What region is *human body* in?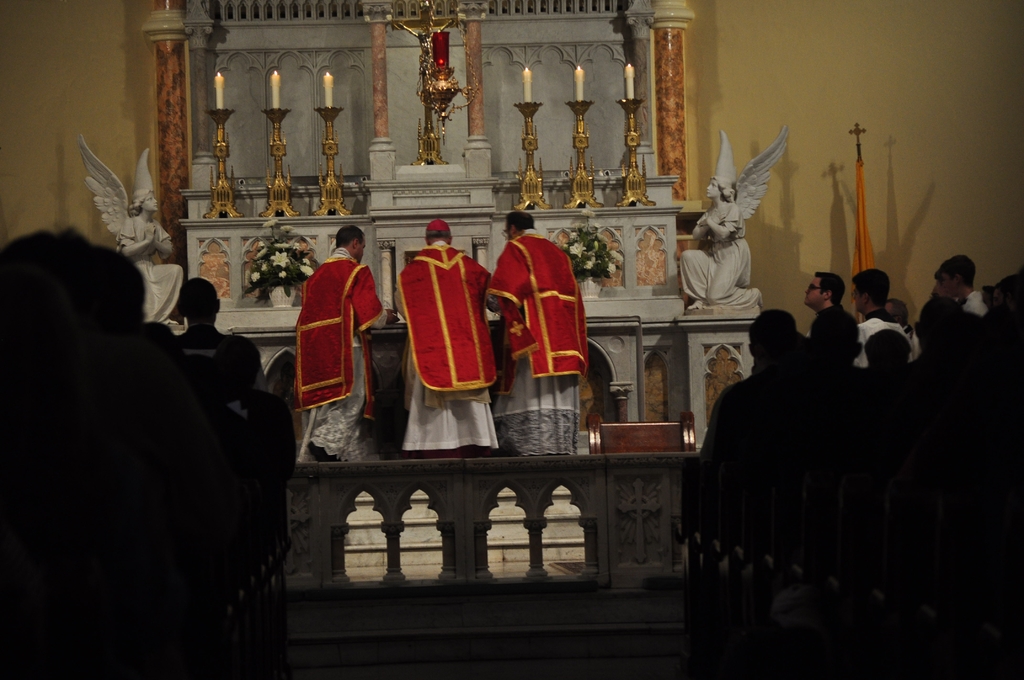
307,250,401,464.
